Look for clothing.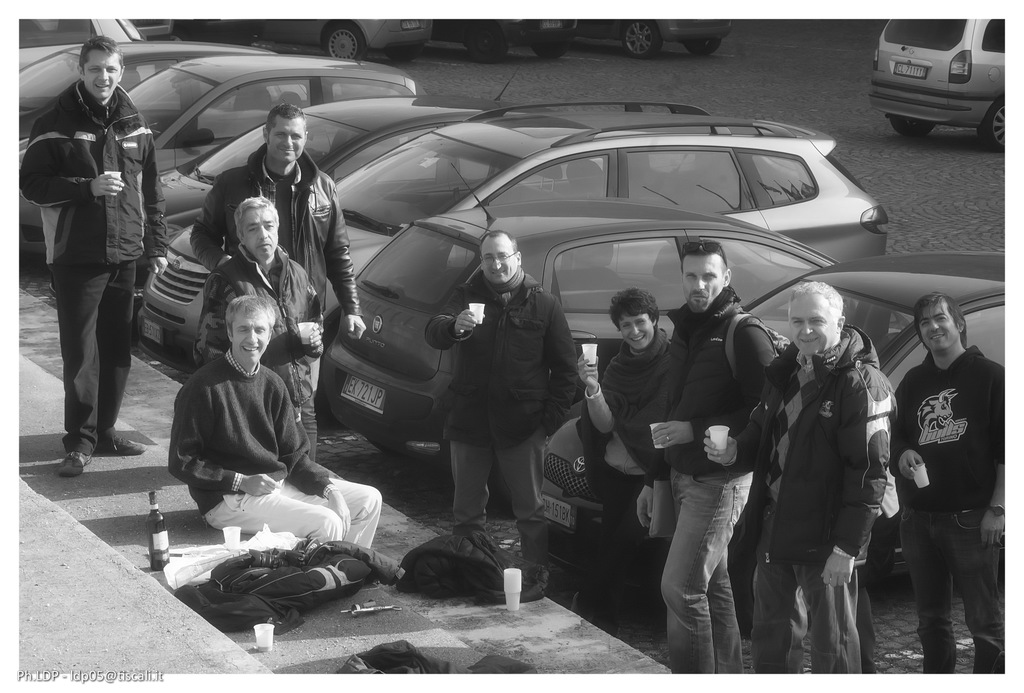
Found: box=[173, 539, 401, 637].
